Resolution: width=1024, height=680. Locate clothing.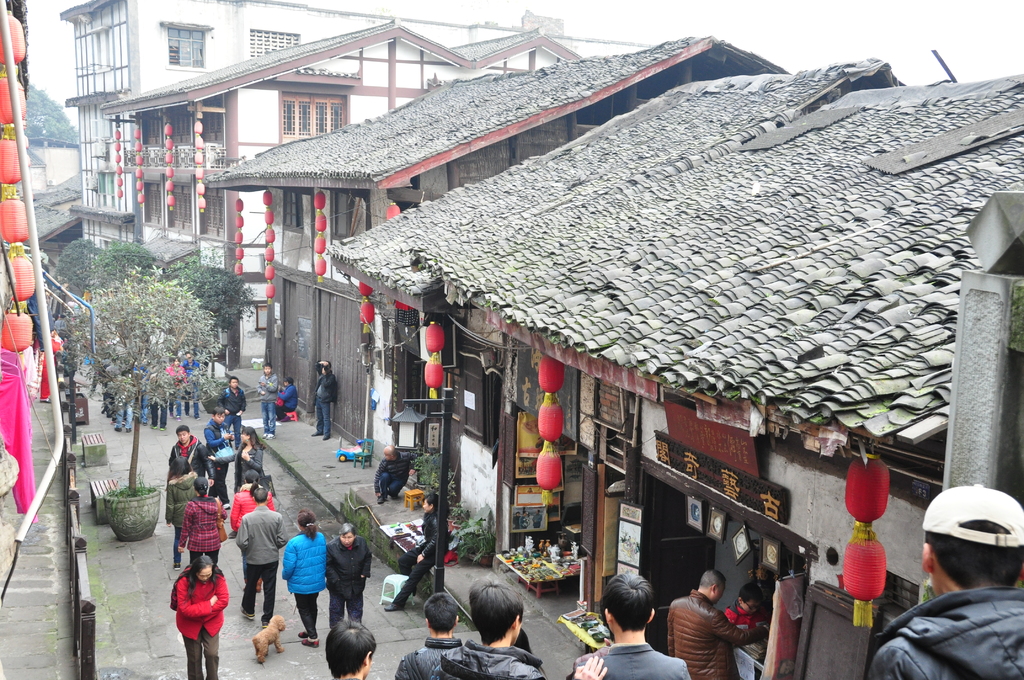
(234, 505, 289, 621).
